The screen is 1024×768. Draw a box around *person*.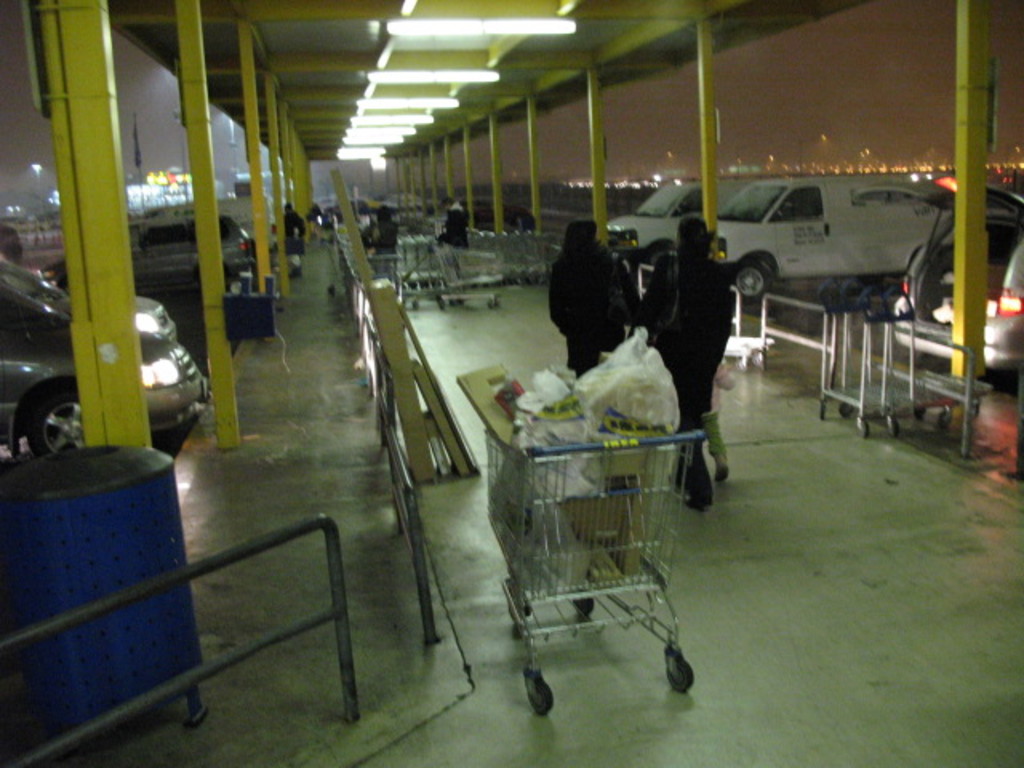
box(282, 195, 312, 282).
